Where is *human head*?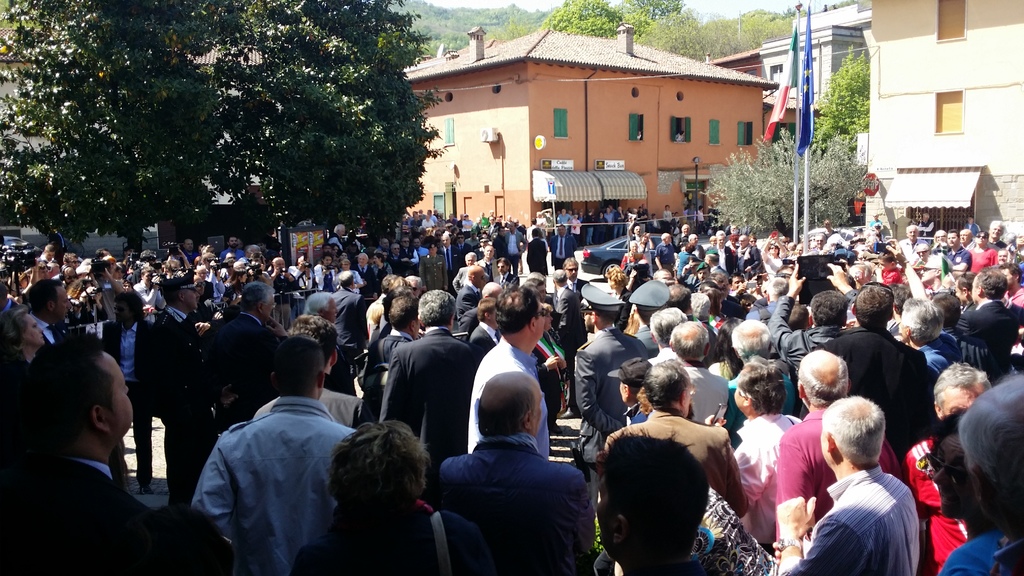
{"x1": 114, "y1": 292, "x2": 147, "y2": 330}.
